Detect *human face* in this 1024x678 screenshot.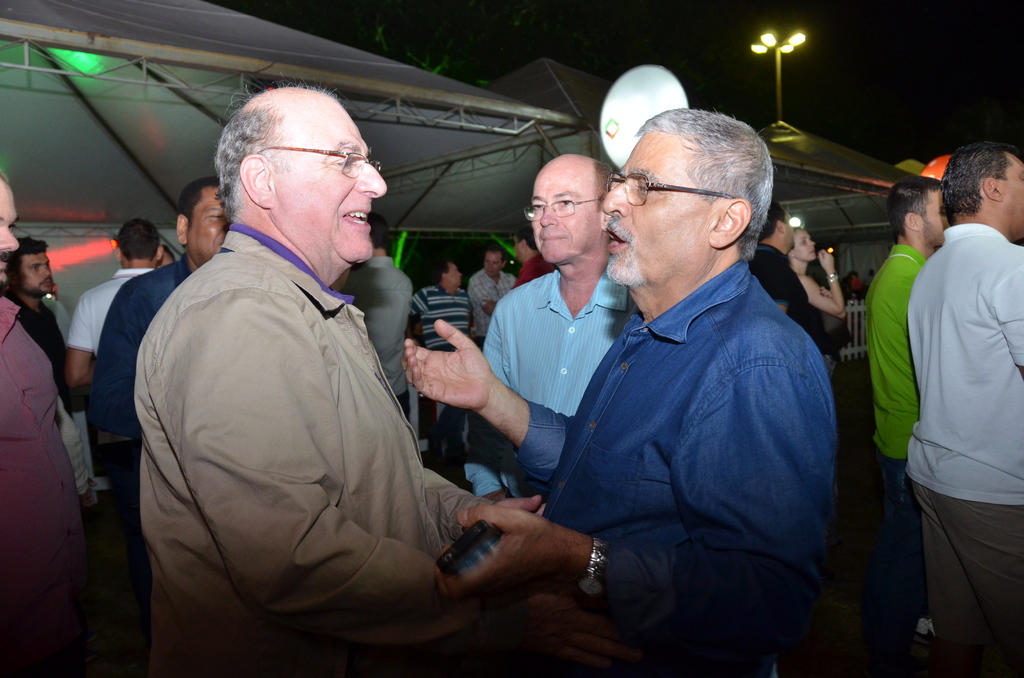
Detection: [x1=448, y1=262, x2=464, y2=288].
